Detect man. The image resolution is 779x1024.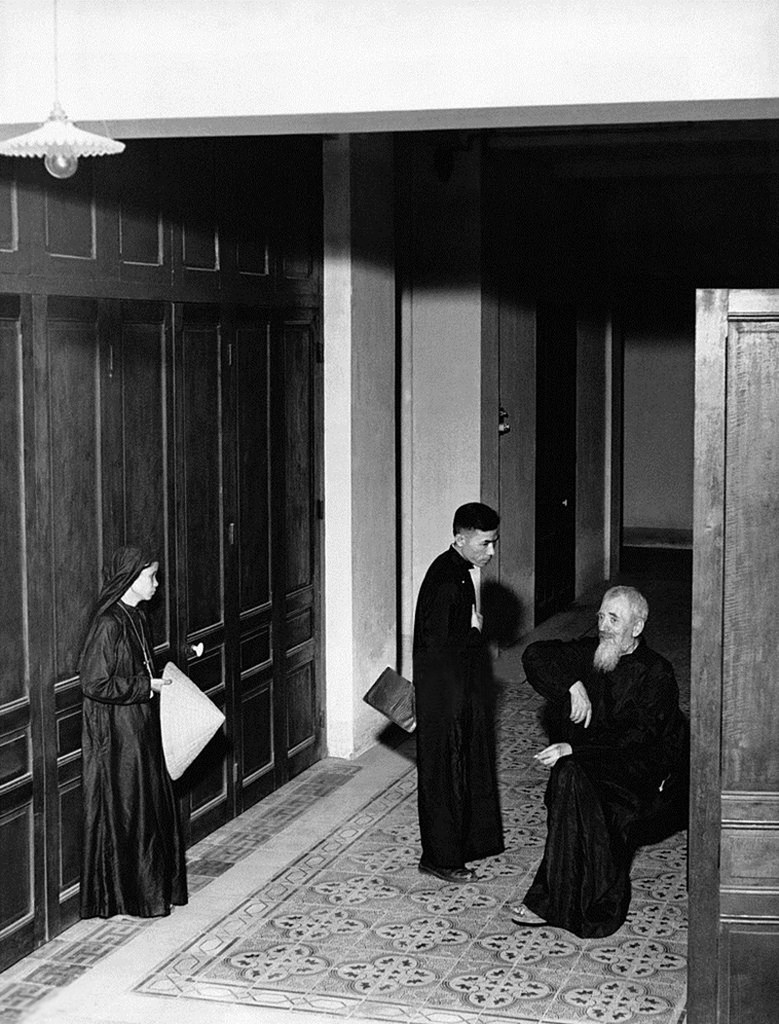
[521,570,696,934].
